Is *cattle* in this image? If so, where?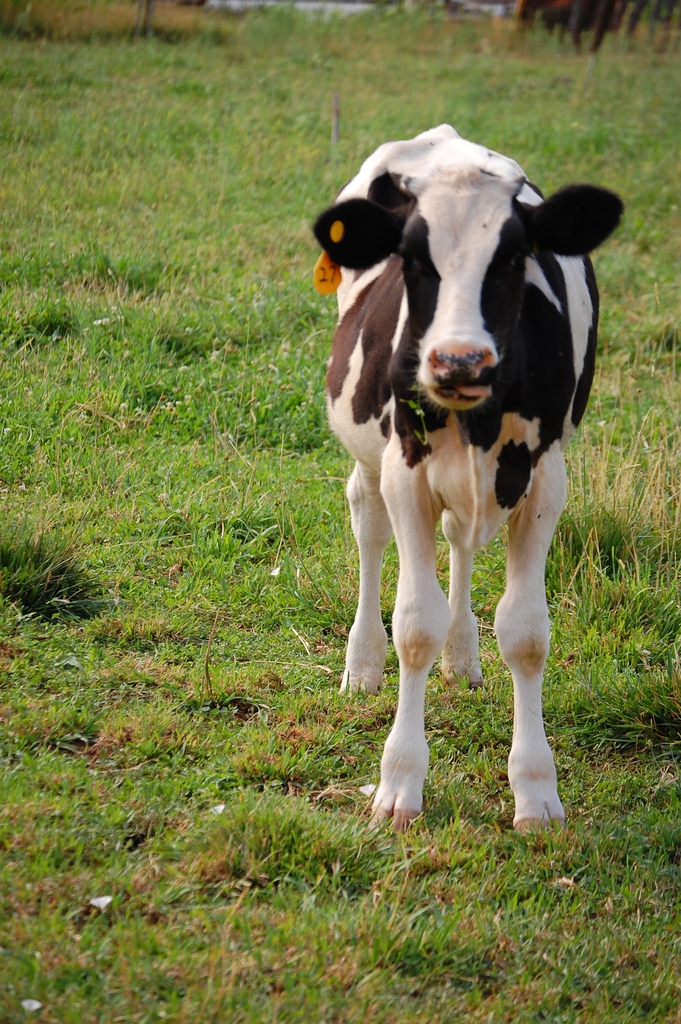
Yes, at 315:120:629:832.
